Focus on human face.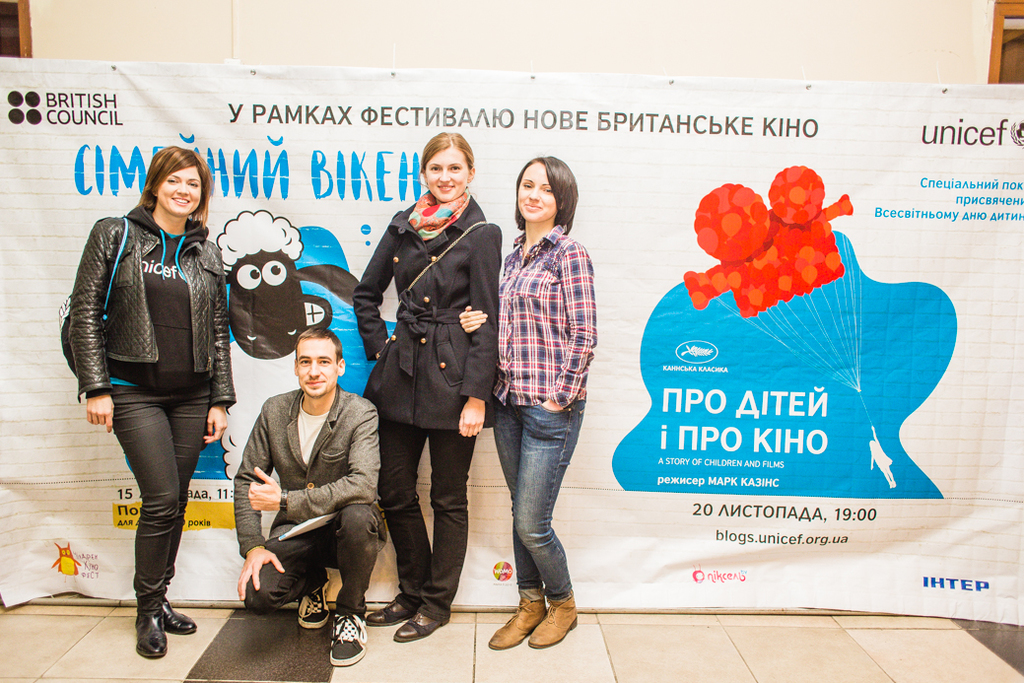
Focused at bbox=[515, 165, 554, 222].
